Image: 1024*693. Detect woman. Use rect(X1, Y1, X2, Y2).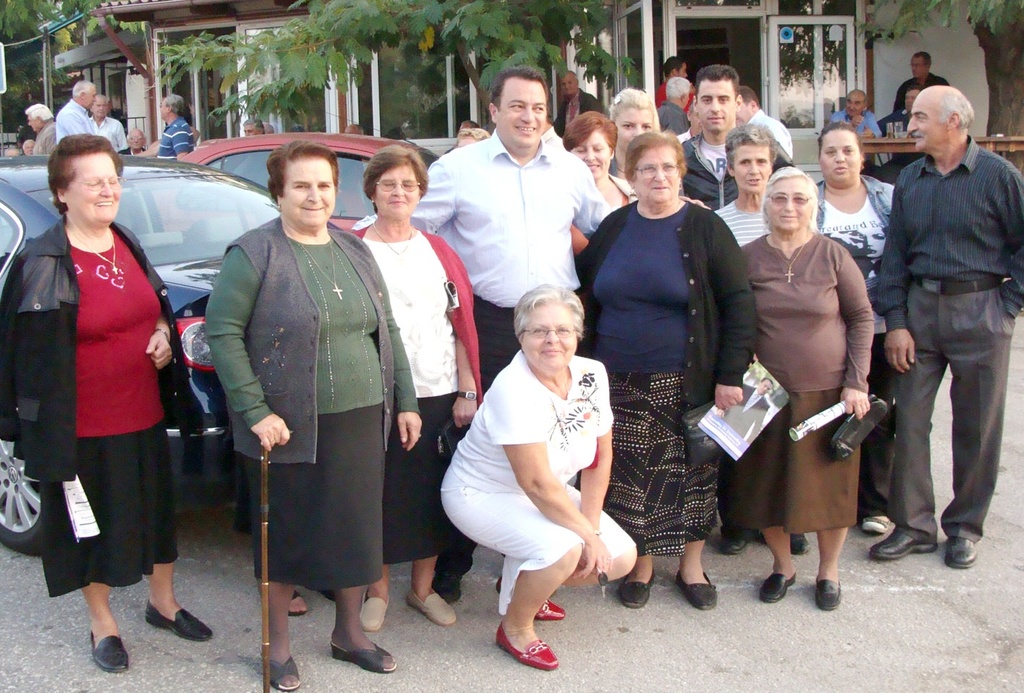
rect(353, 144, 483, 637).
